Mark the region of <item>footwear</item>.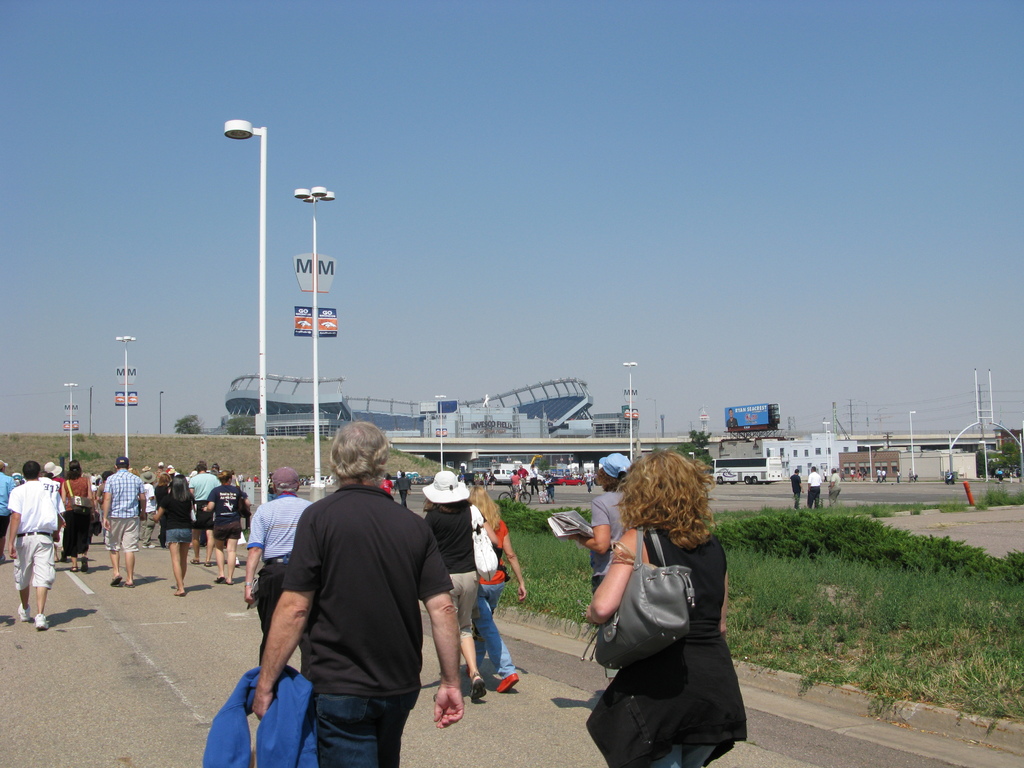
Region: region(188, 554, 202, 566).
